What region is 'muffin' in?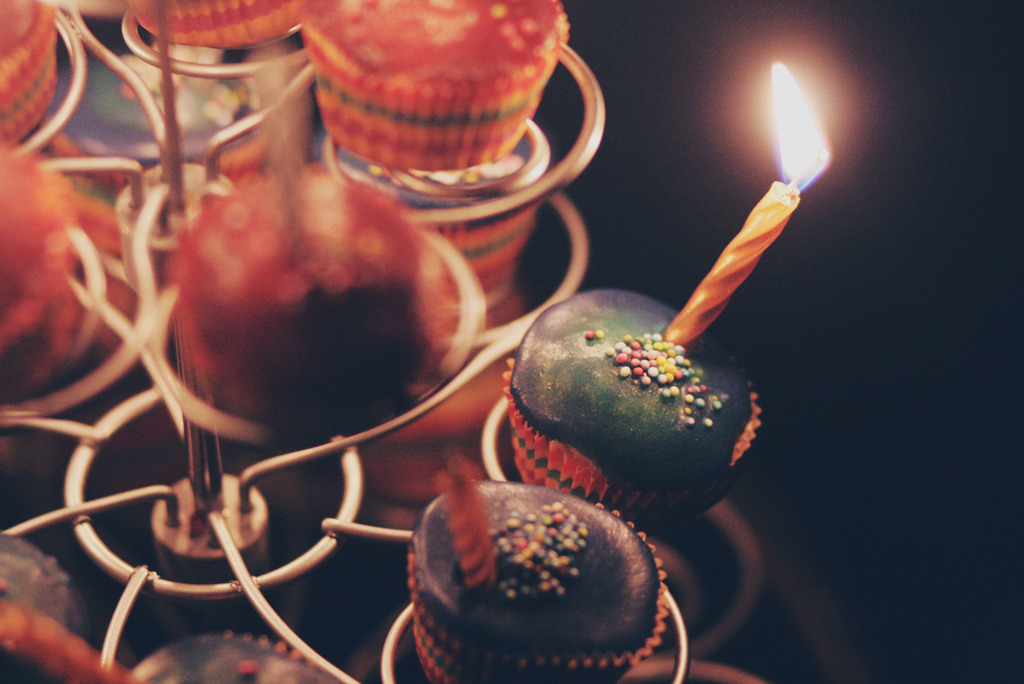
(404,473,671,683).
